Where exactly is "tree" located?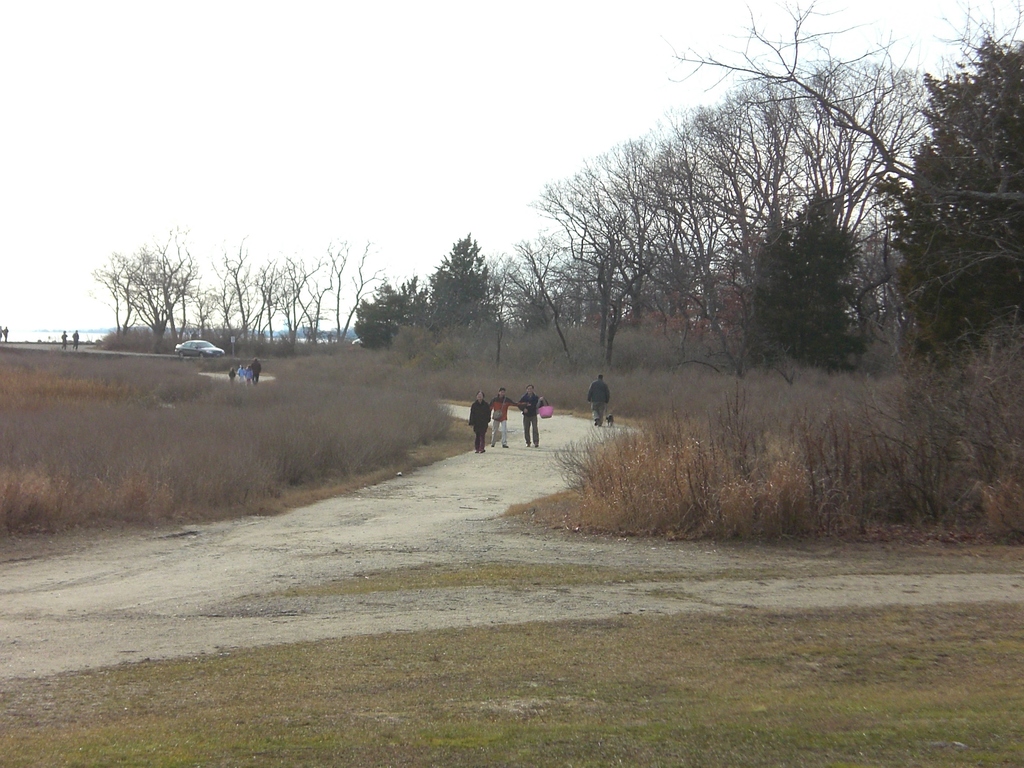
Its bounding box is bbox=[431, 227, 506, 344].
